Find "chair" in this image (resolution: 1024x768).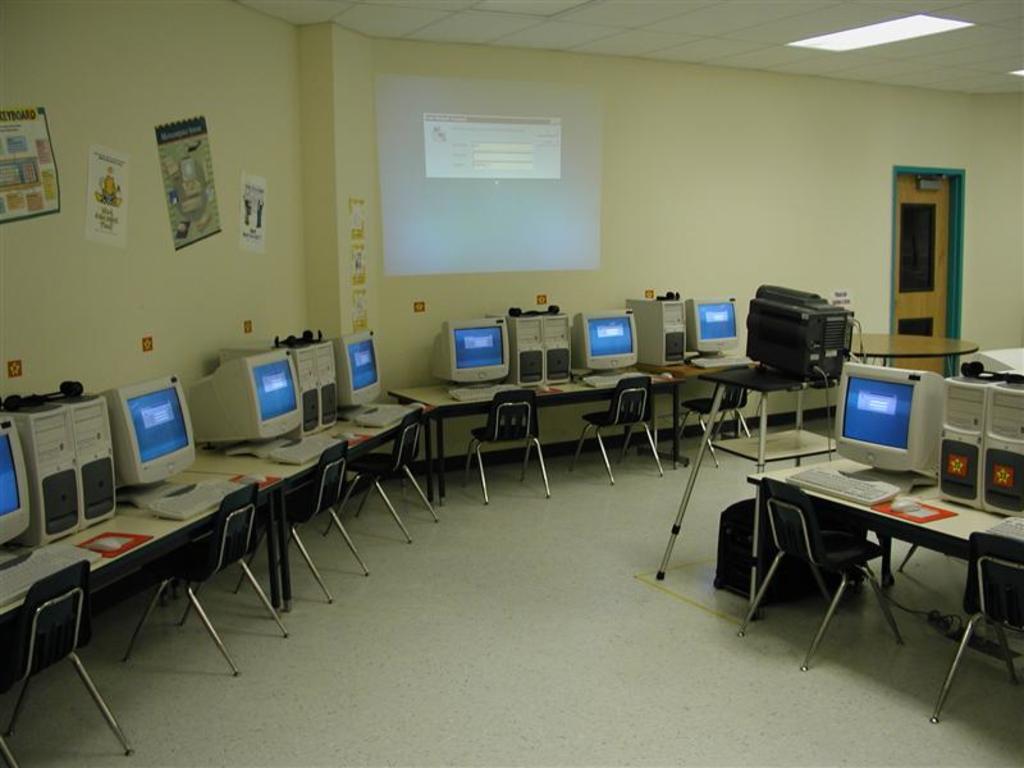
region(452, 372, 564, 504).
